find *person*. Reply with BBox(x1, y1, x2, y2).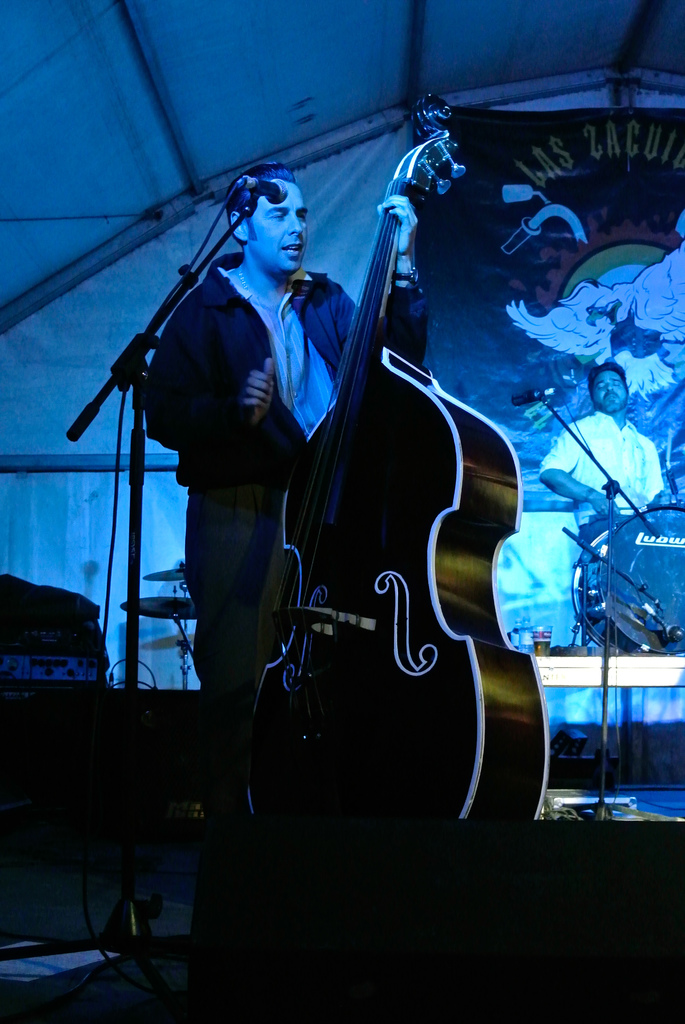
BBox(539, 363, 658, 541).
